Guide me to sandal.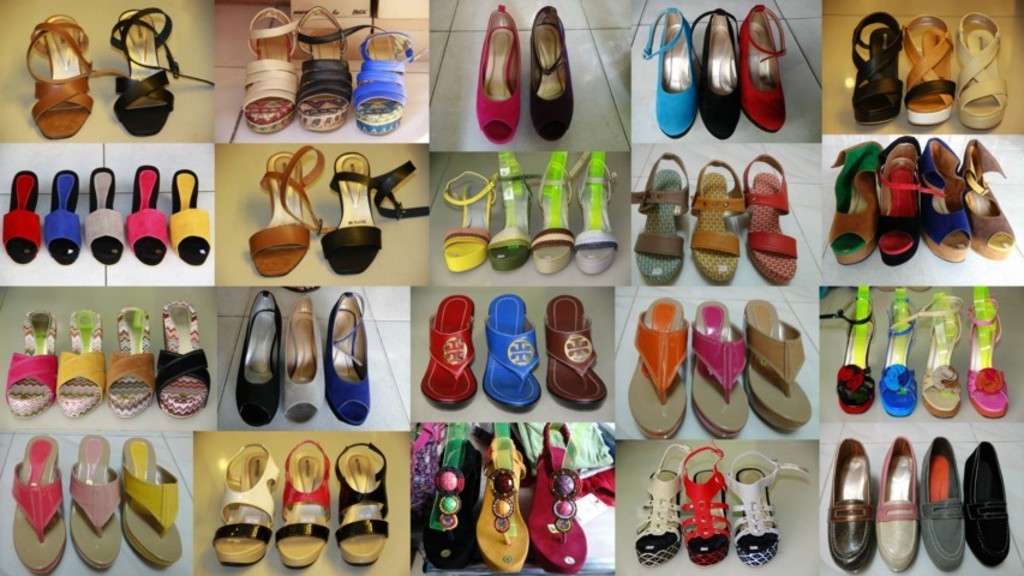
Guidance: rect(575, 149, 618, 272).
